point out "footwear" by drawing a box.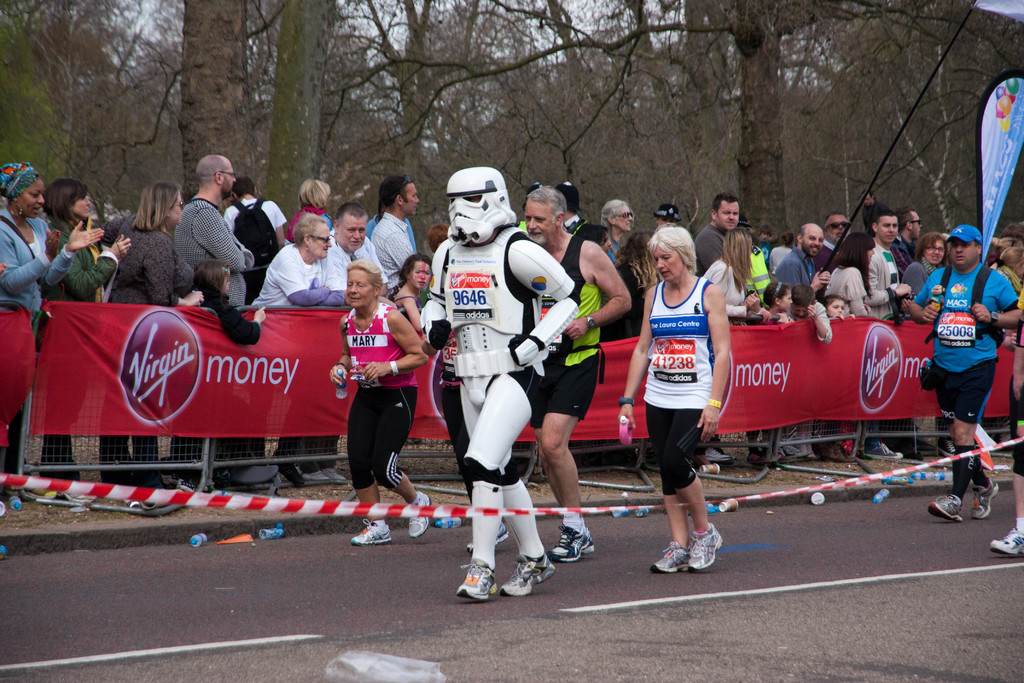
pyautogui.locateOnScreen(458, 555, 500, 602).
